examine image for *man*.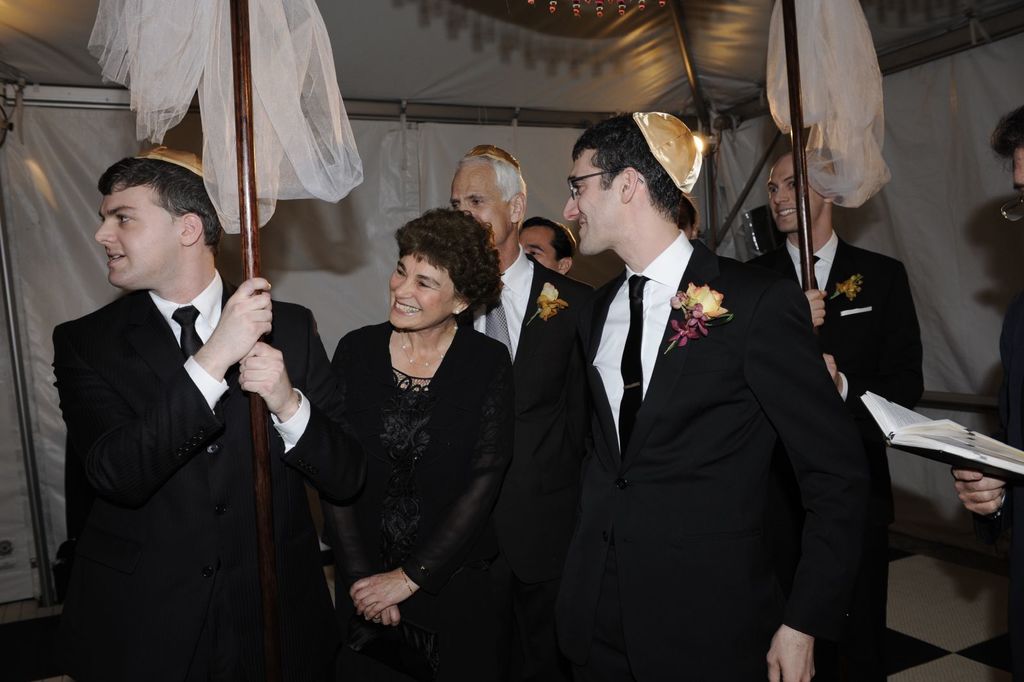
Examination result: rect(510, 104, 866, 681).
